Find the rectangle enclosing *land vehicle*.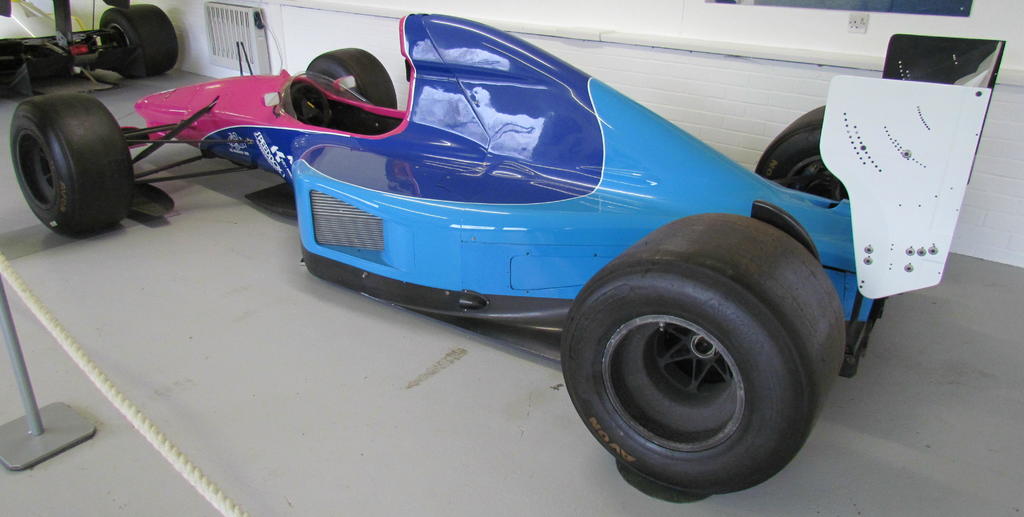
75,4,947,467.
